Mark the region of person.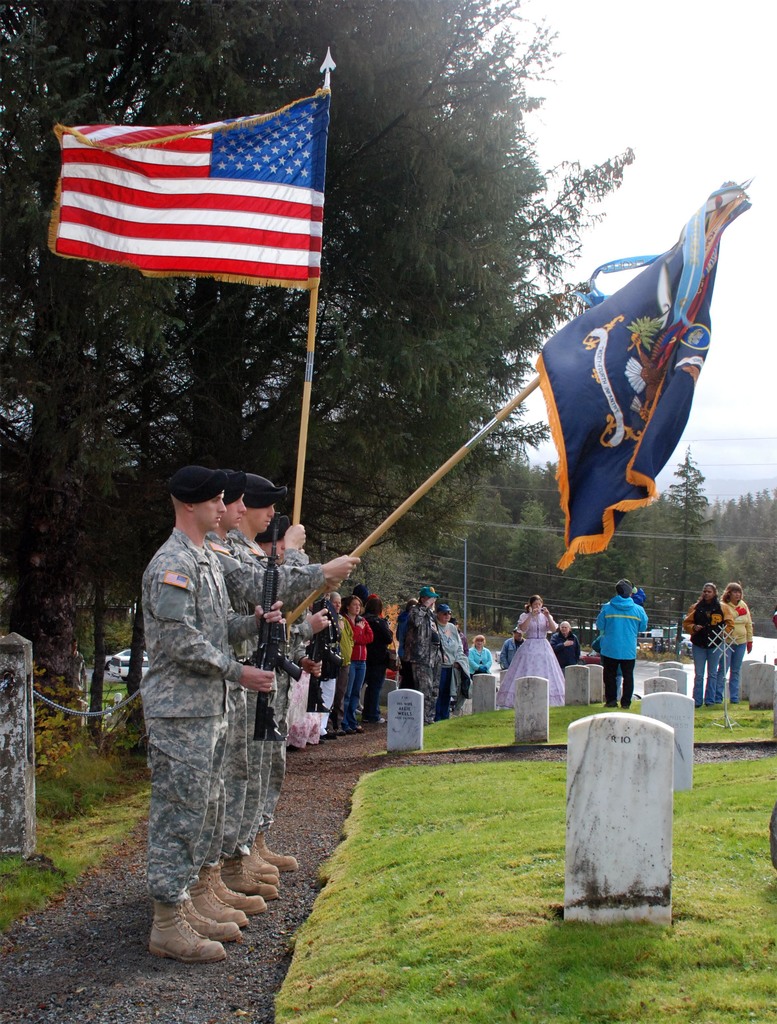
Region: x1=188, y1=465, x2=361, y2=930.
